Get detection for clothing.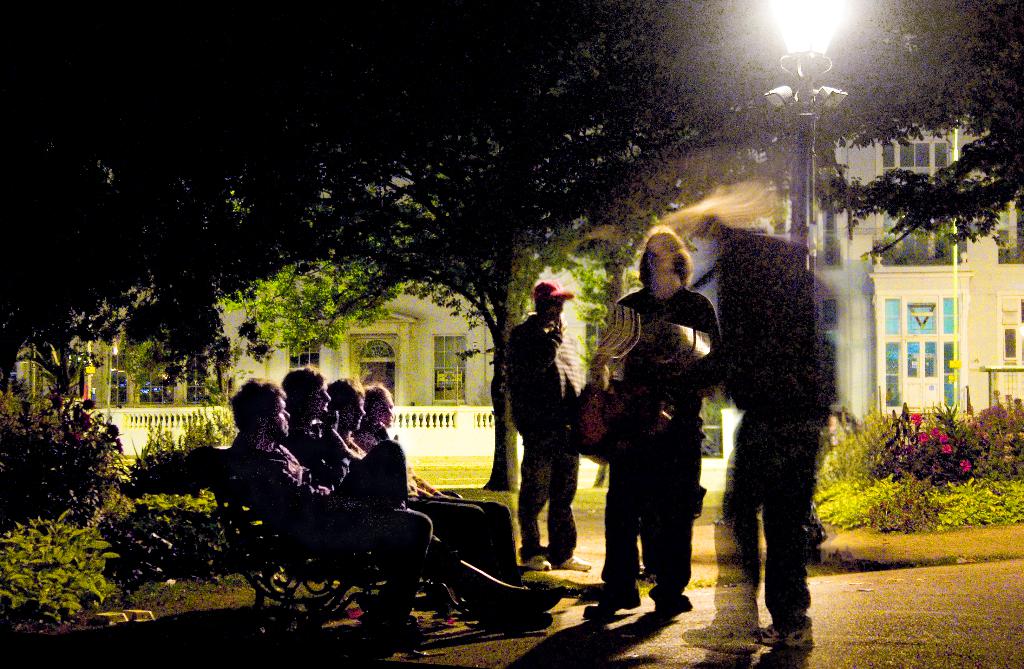
Detection: x1=707 y1=232 x2=857 y2=668.
